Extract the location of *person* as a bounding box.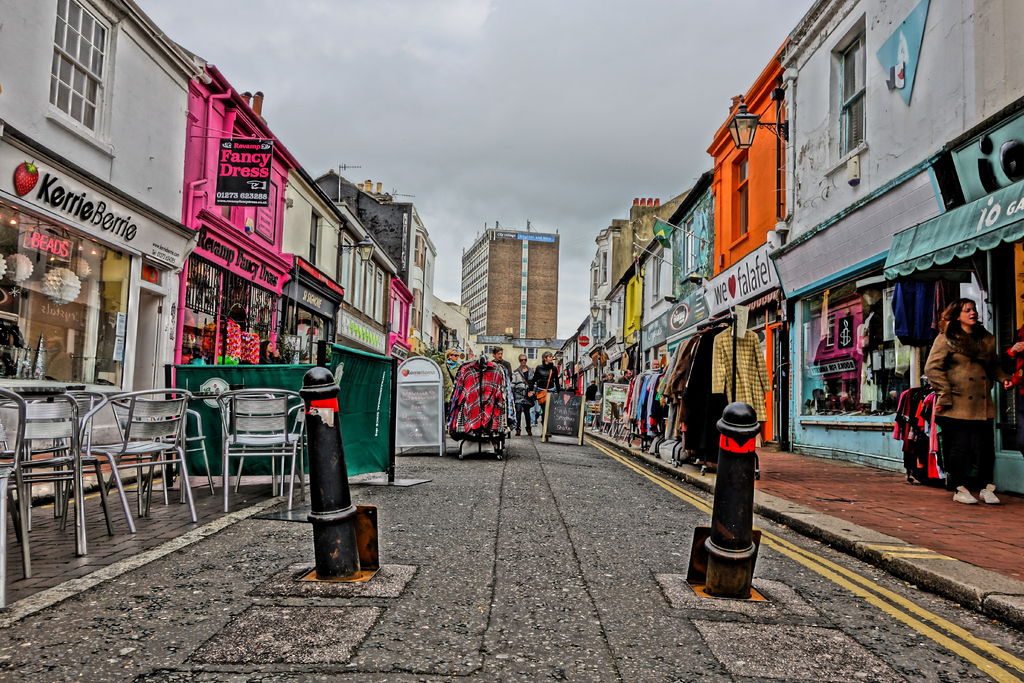
box=[440, 347, 463, 426].
